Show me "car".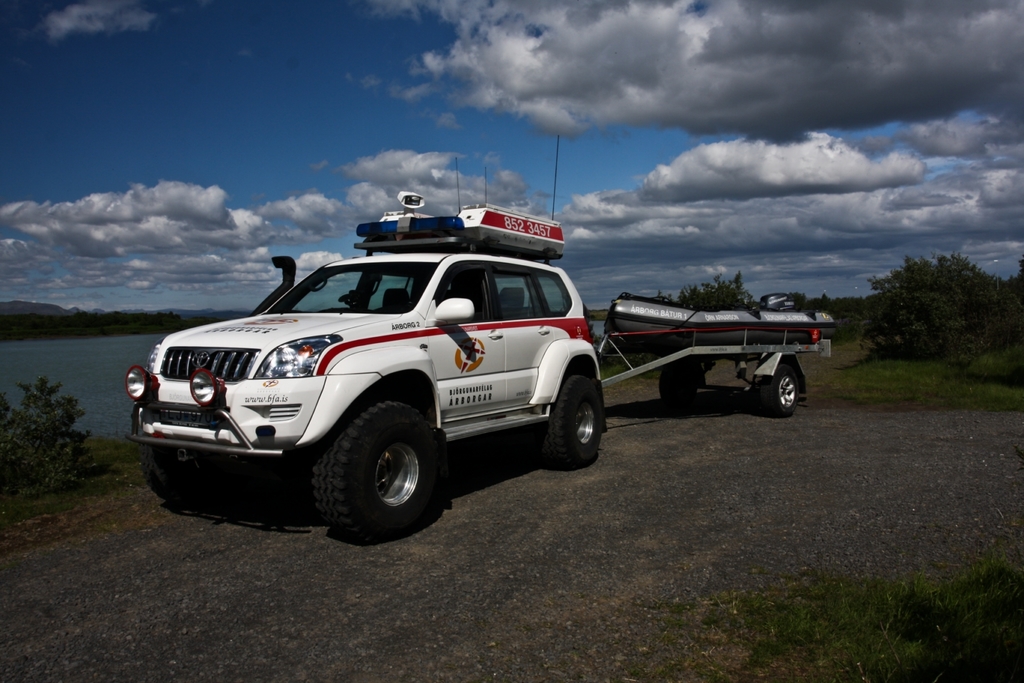
"car" is here: detection(125, 235, 615, 547).
